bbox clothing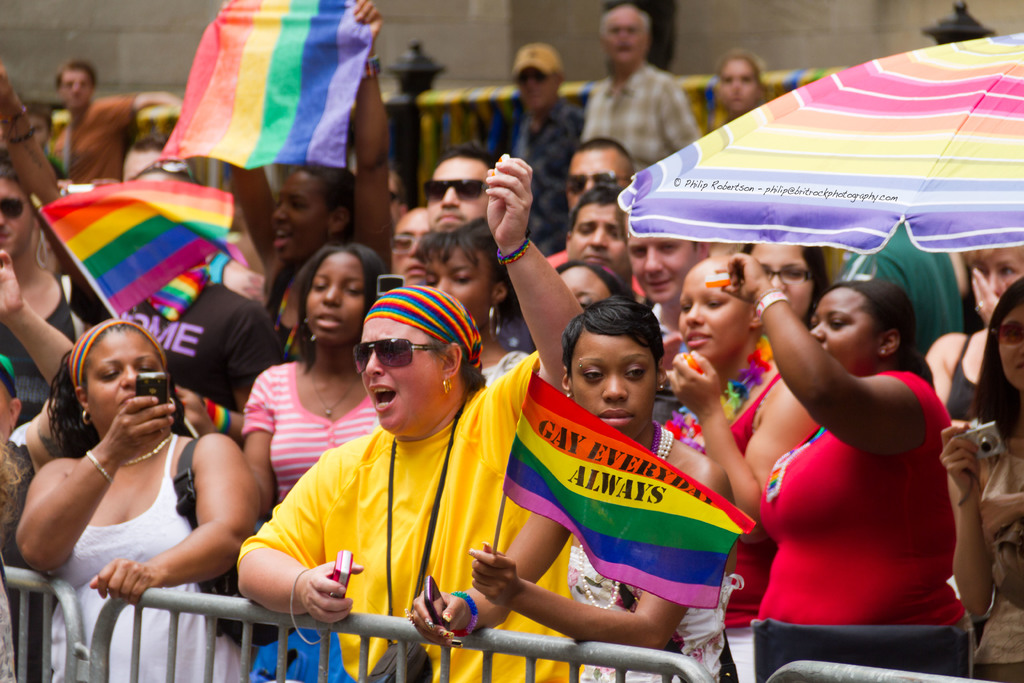
Rect(478, 341, 534, 390)
